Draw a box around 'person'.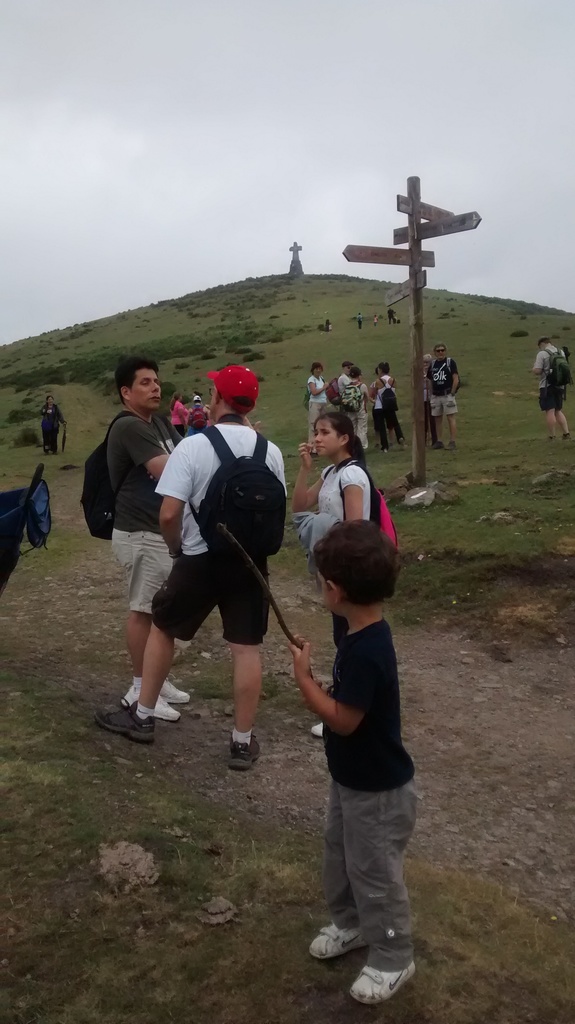
x1=373 y1=360 x2=403 y2=453.
